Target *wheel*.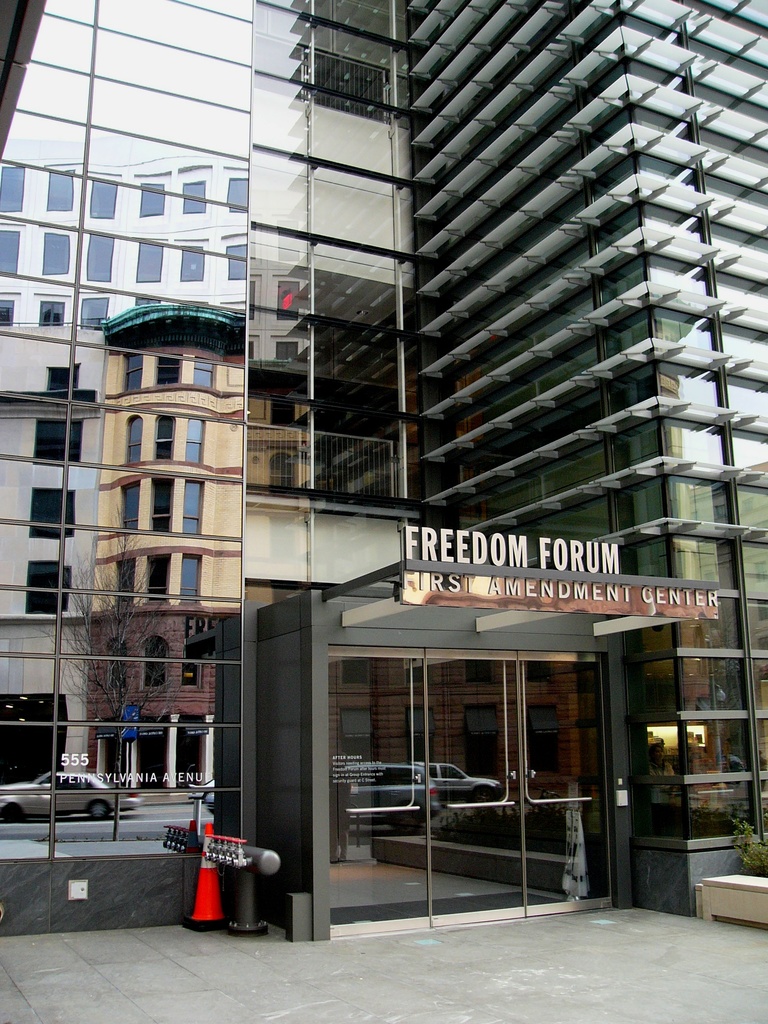
Target region: <bbox>88, 794, 113, 824</bbox>.
